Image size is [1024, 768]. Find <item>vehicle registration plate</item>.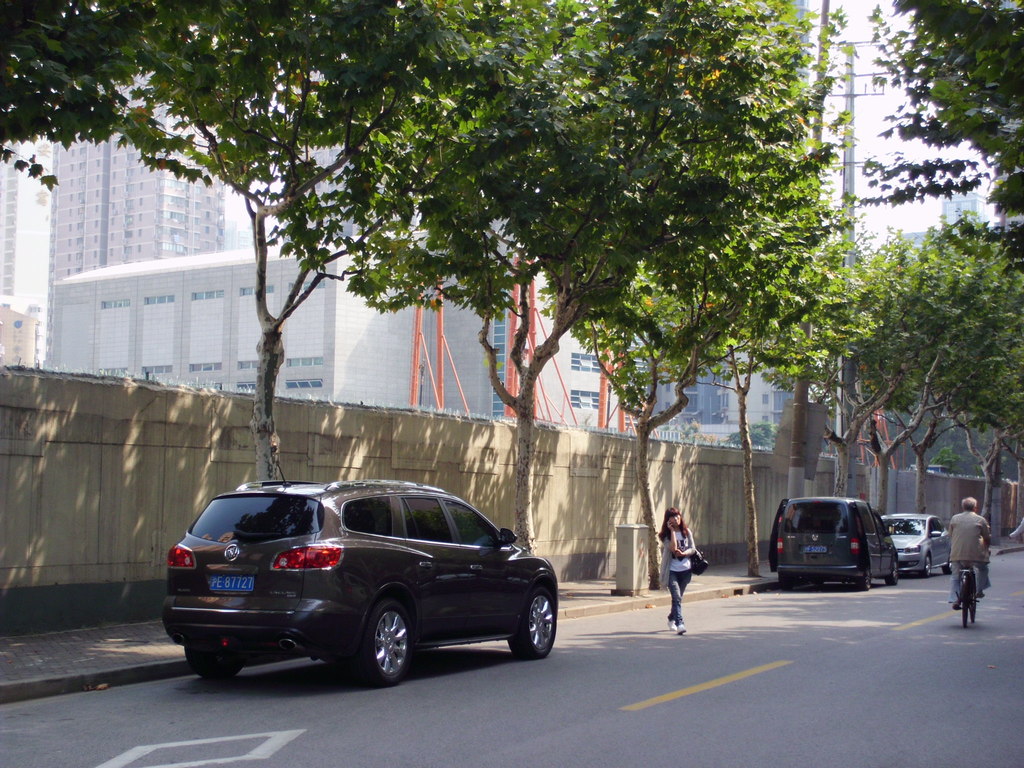
bbox=(801, 544, 827, 554).
